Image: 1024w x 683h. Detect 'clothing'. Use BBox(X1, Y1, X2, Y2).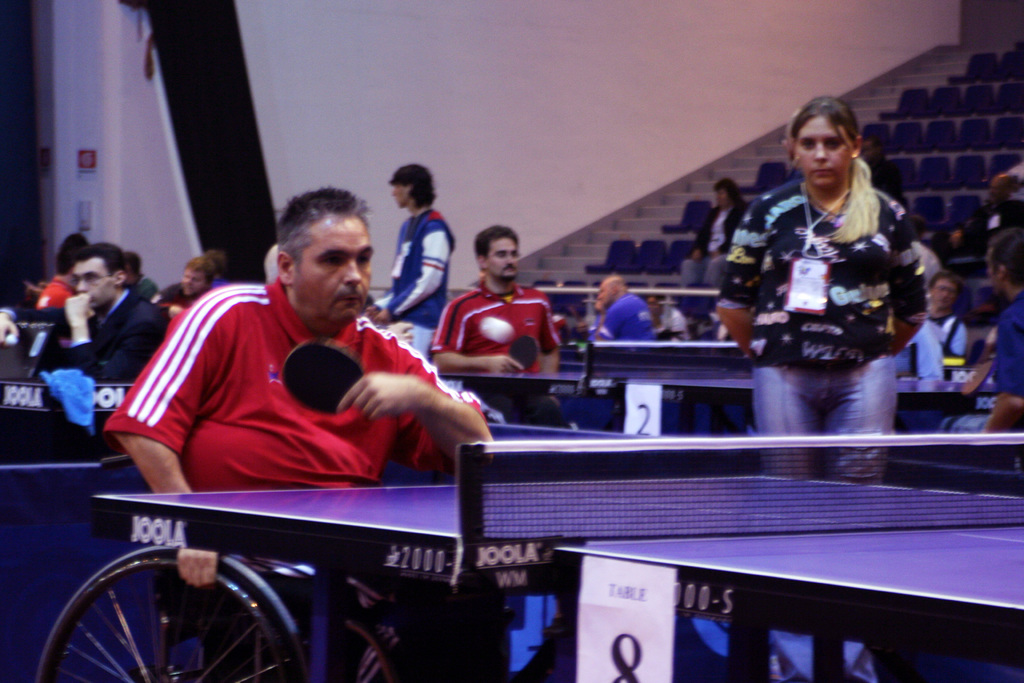
BBox(29, 295, 168, 377).
